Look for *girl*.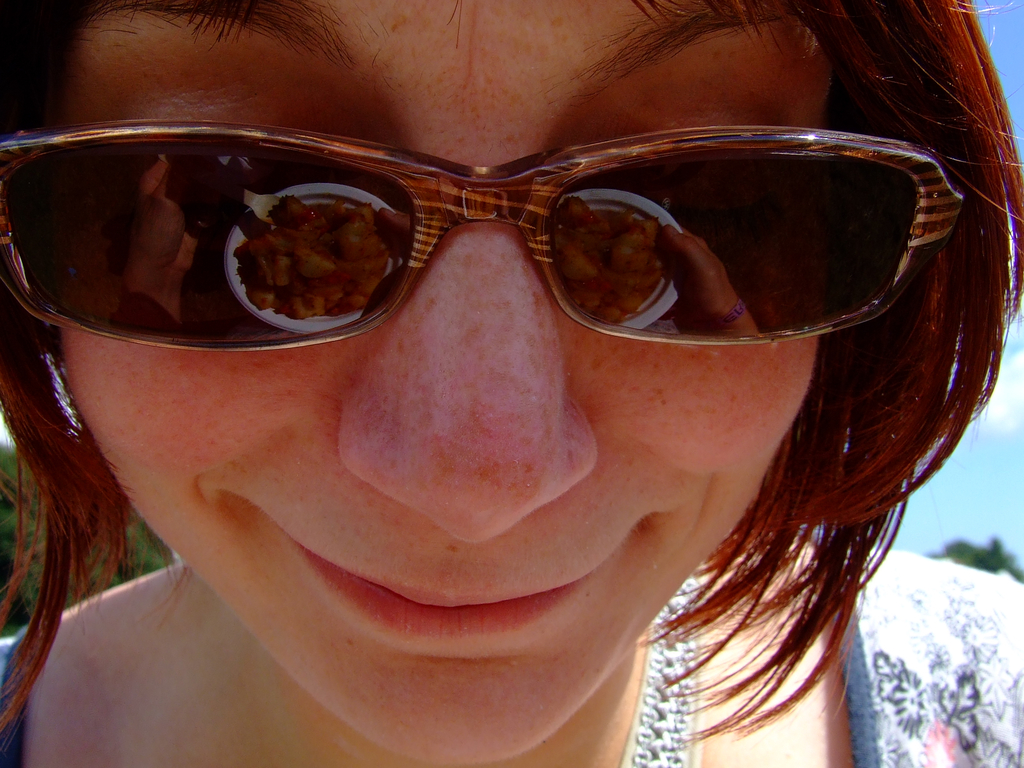
Found: 0/0/1016/767.
